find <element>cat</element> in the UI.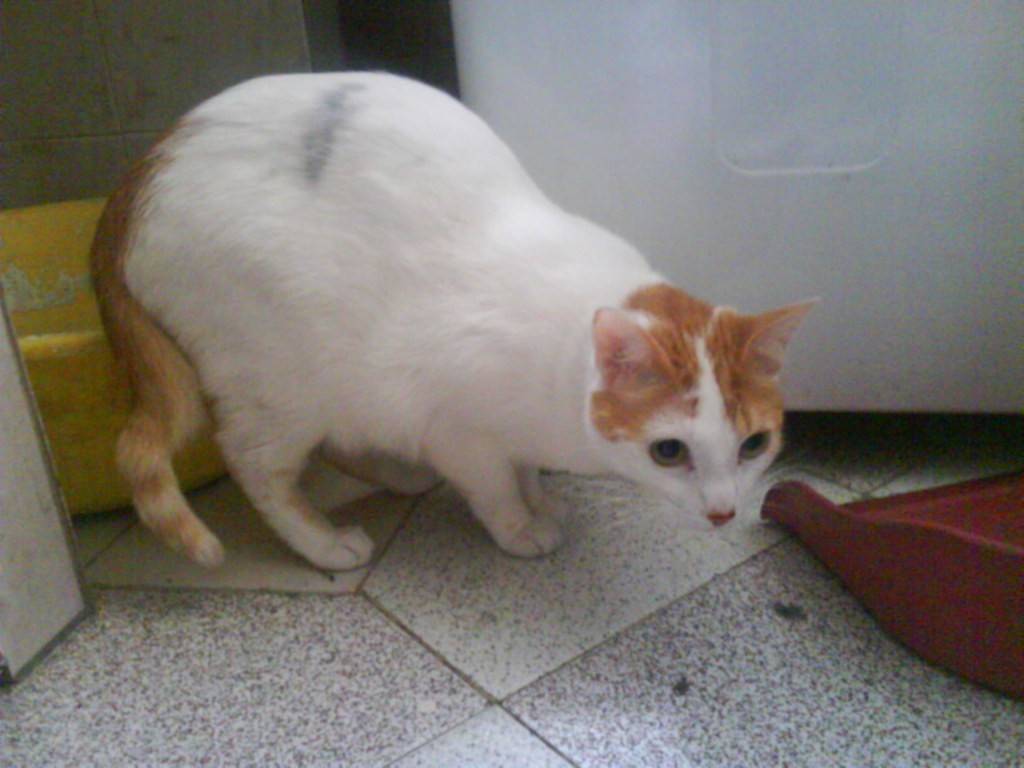
UI element at (81,64,824,577).
